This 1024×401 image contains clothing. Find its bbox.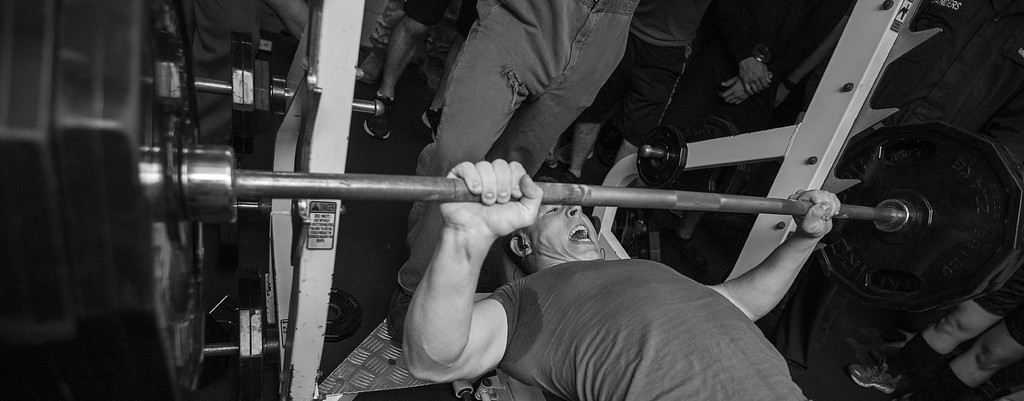
Rect(403, 0, 482, 31).
